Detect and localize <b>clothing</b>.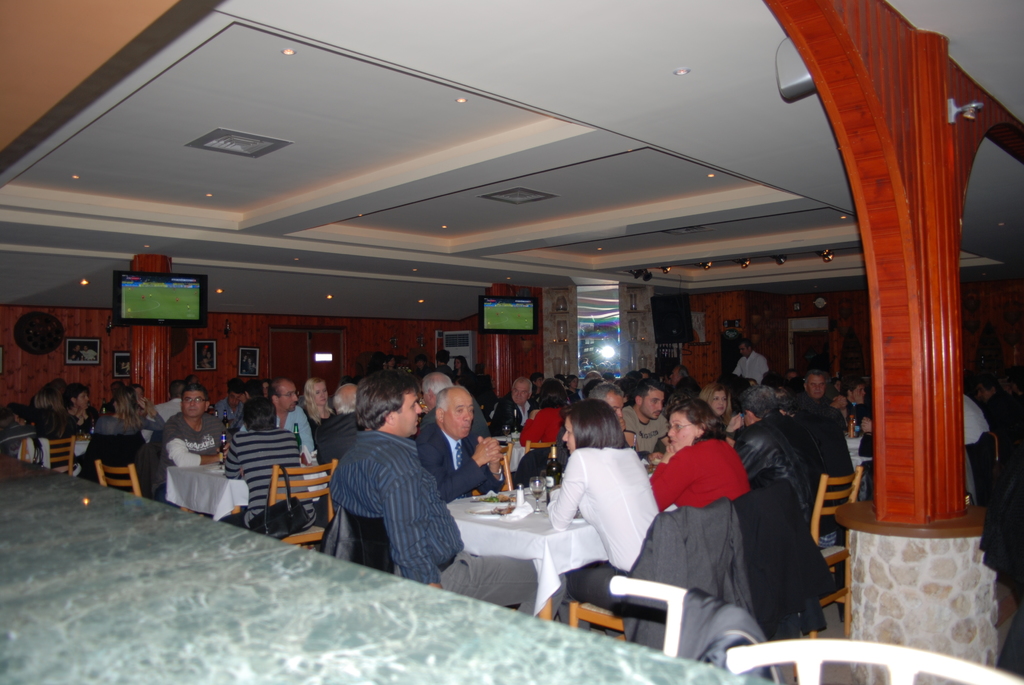
Localized at x1=957, y1=391, x2=991, y2=442.
